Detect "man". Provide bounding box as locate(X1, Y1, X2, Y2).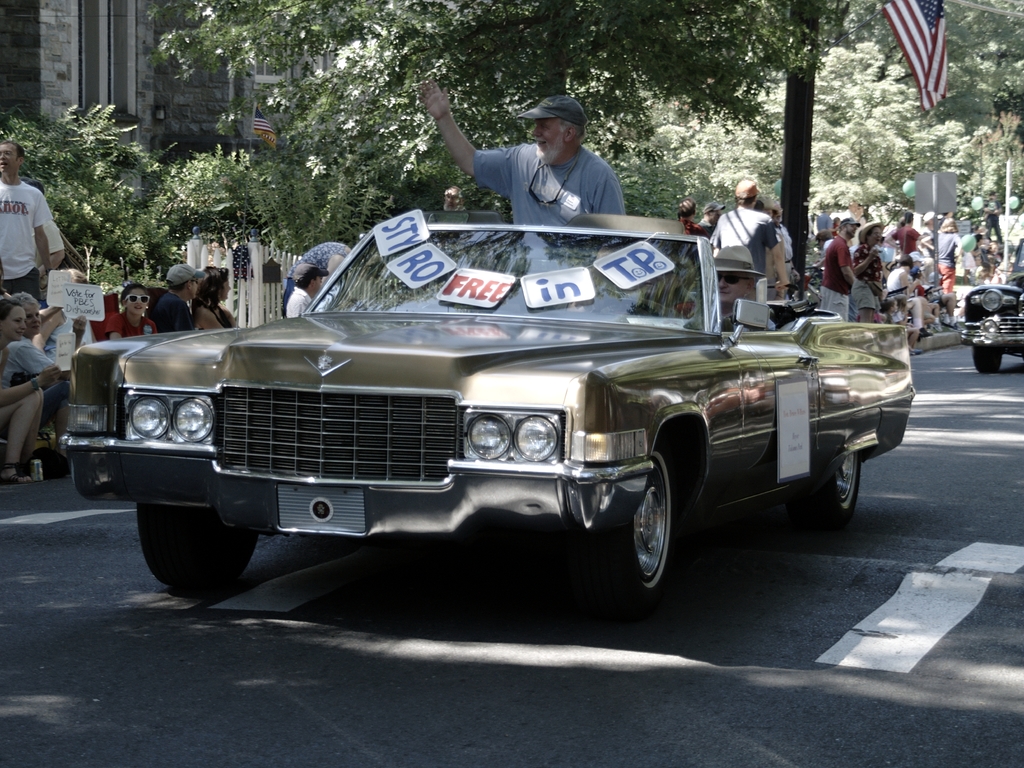
locate(981, 188, 1005, 245).
